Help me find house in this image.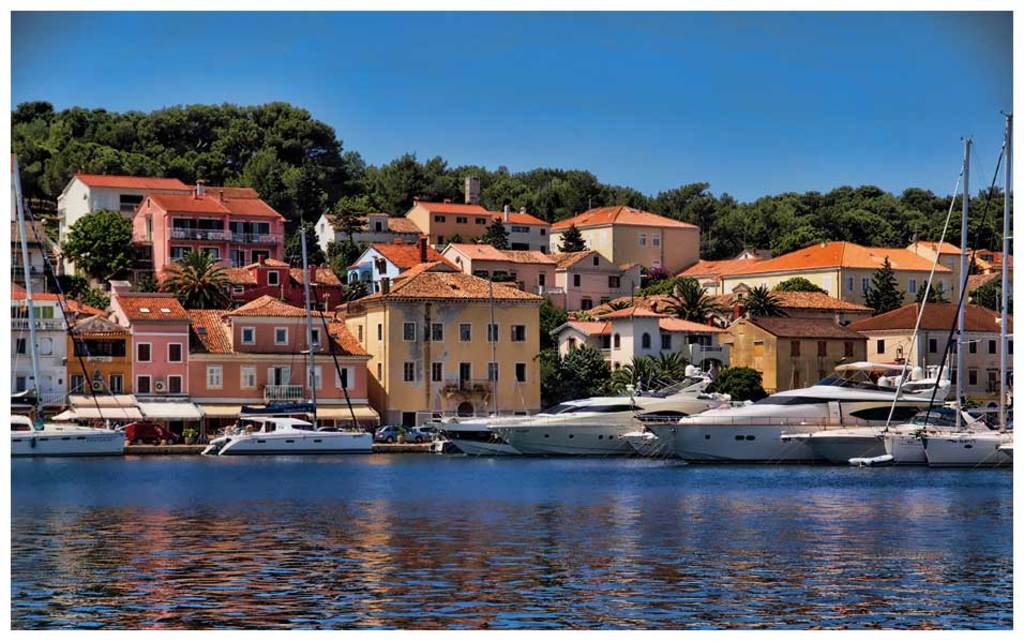
Found it: (left=316, top=203, right=430, bottom=257).
